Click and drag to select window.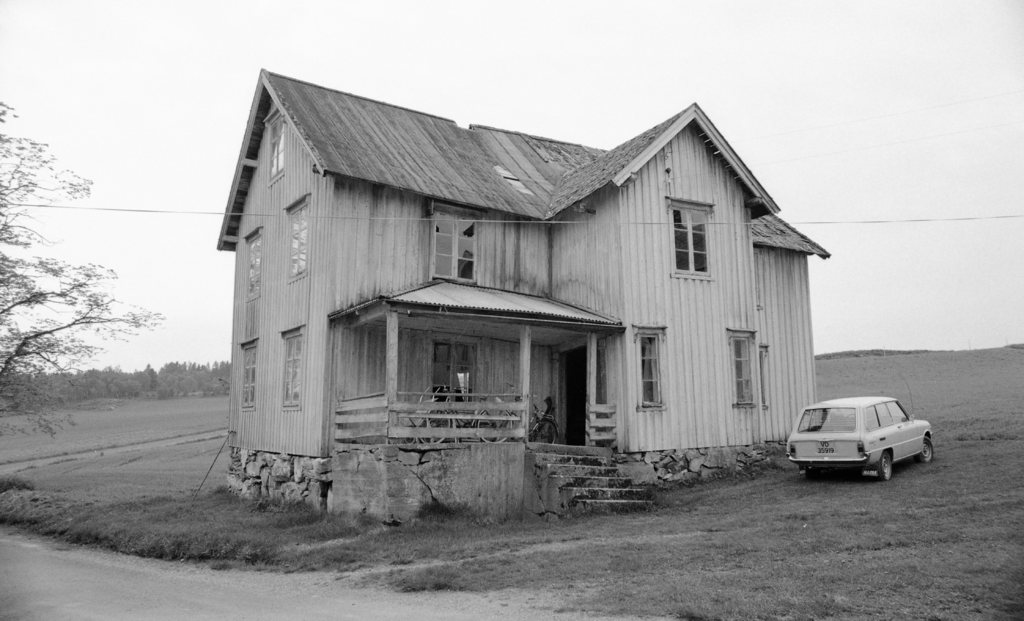
Selection: 430:199:477:278.
